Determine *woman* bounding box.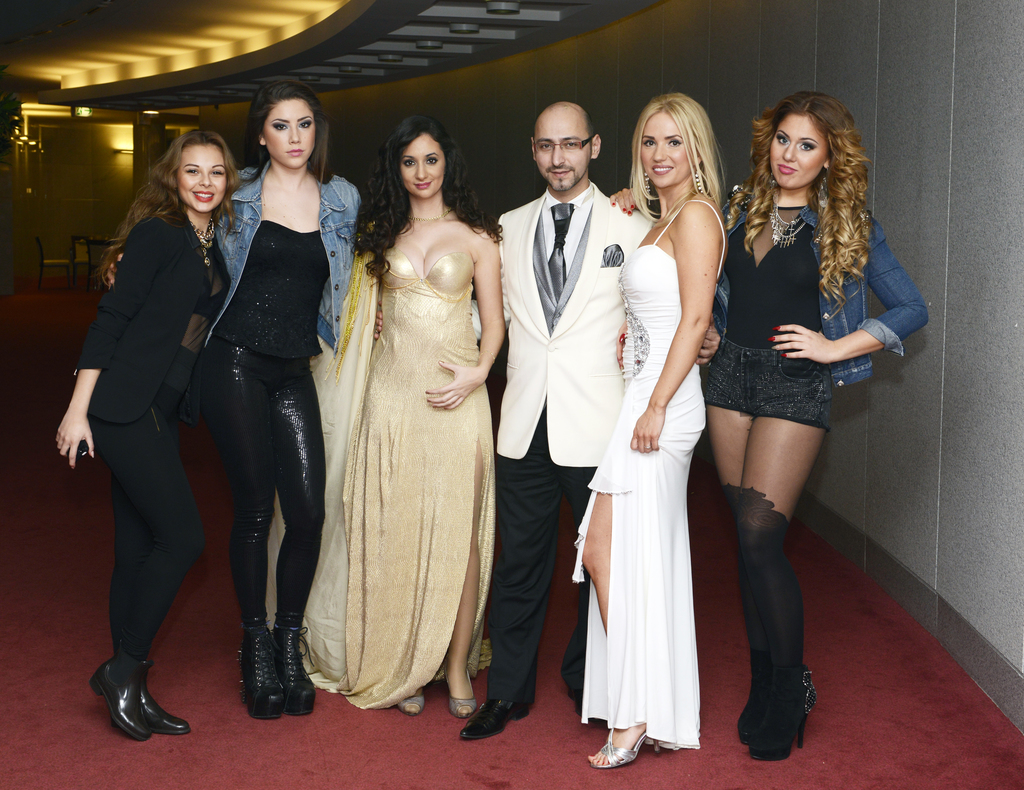
Determined: Rect(682, 91, 948, 782).
